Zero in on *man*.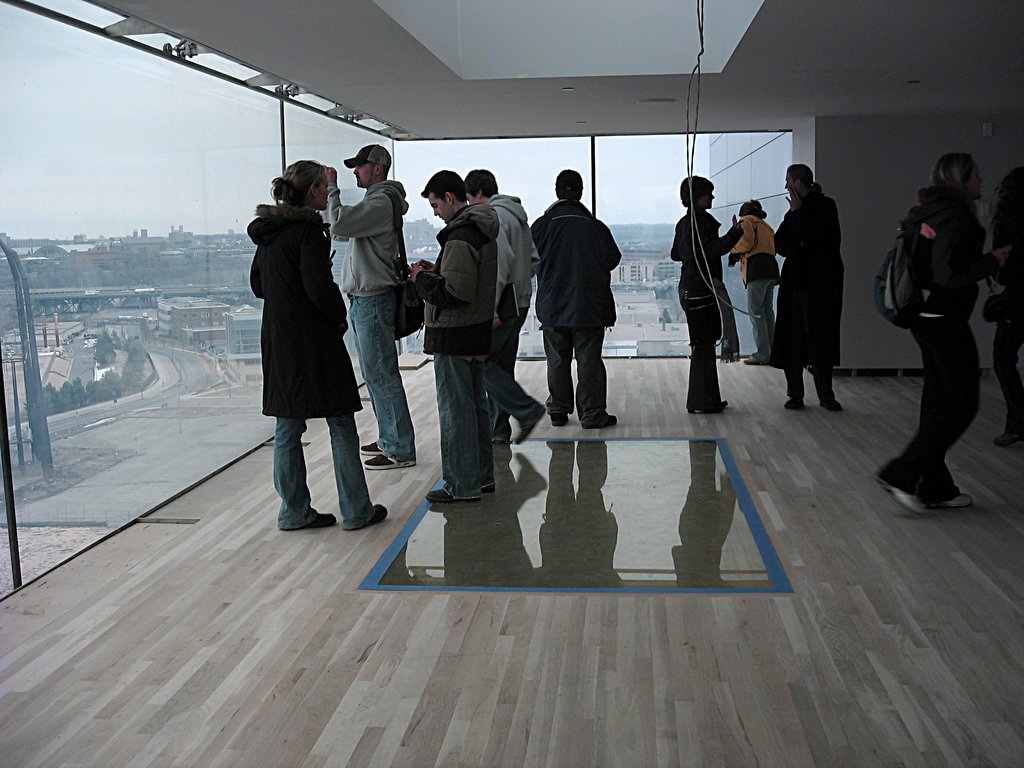
Zeroed in: 406:170:499:501.
